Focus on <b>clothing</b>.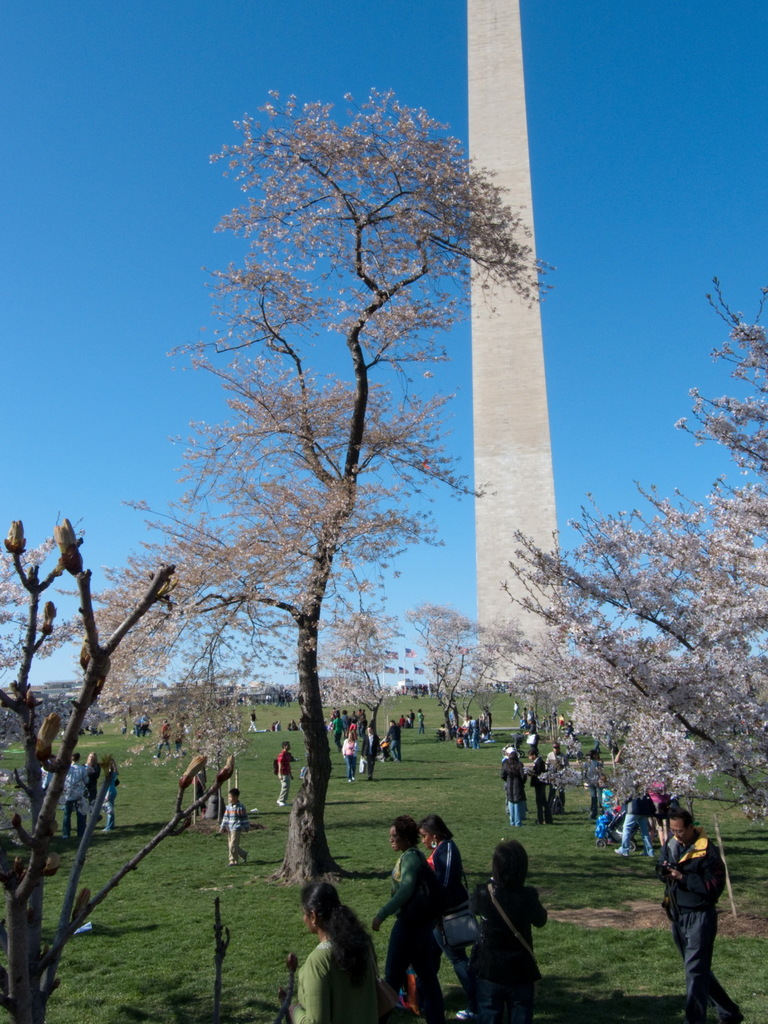
Focused at box=[471, 721, 479, 746].
